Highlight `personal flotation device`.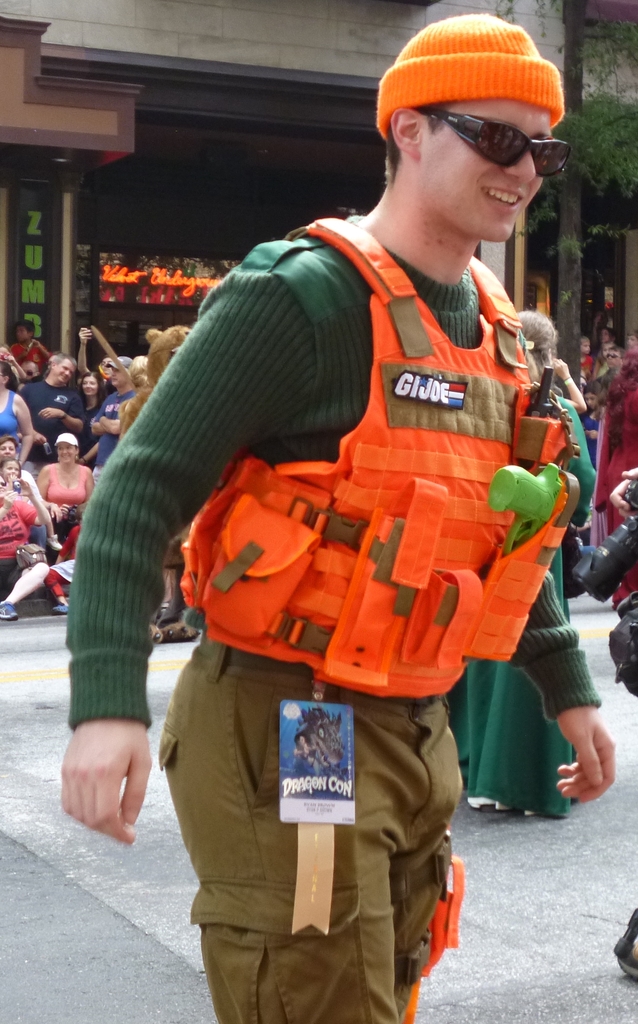
Highlighted region: pyautogui.locateOnScreen(176, 208, 594, 703).
